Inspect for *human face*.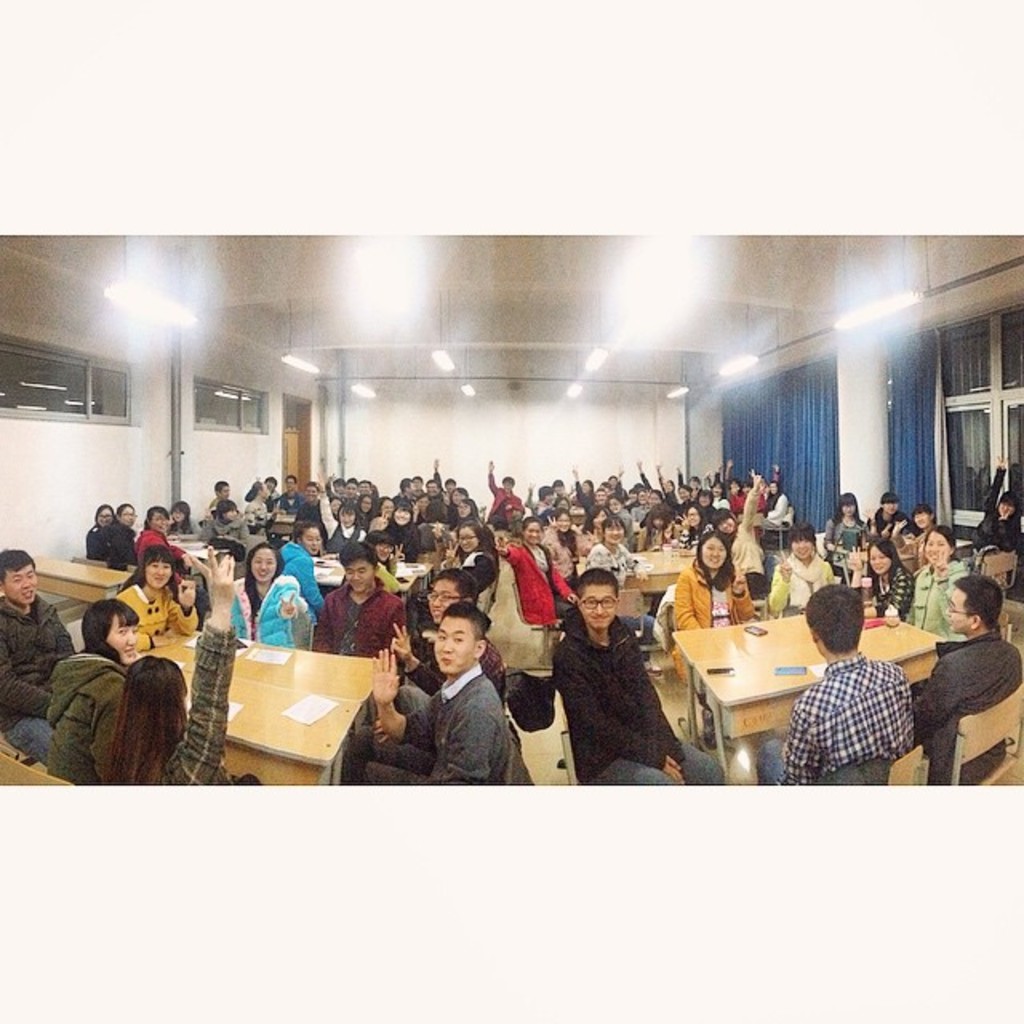
Inspection: l=342, t=482, r=357, b=496.
